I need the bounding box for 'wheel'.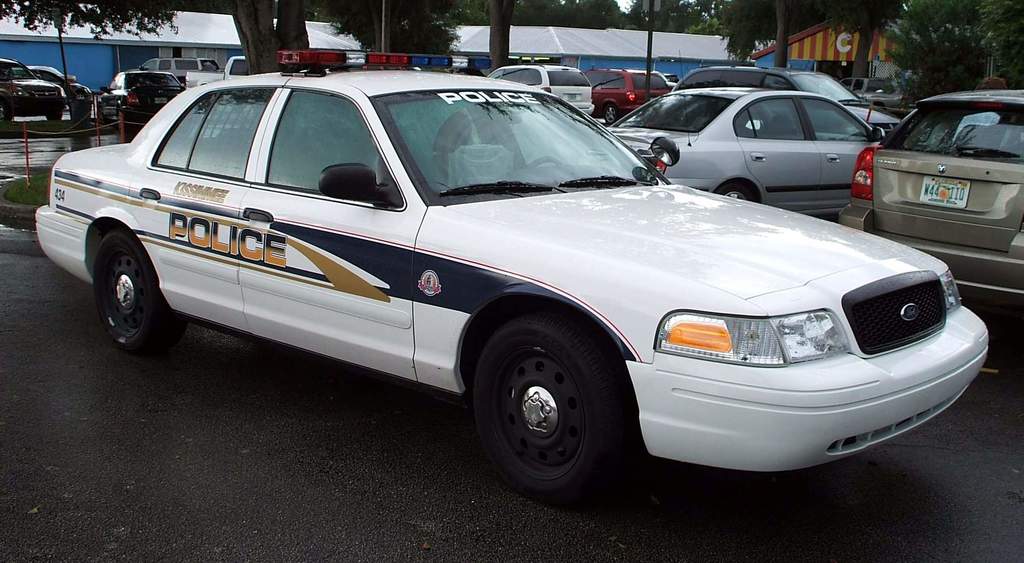
Here it is: (left=93, top=234, right=186, bottom=353).
